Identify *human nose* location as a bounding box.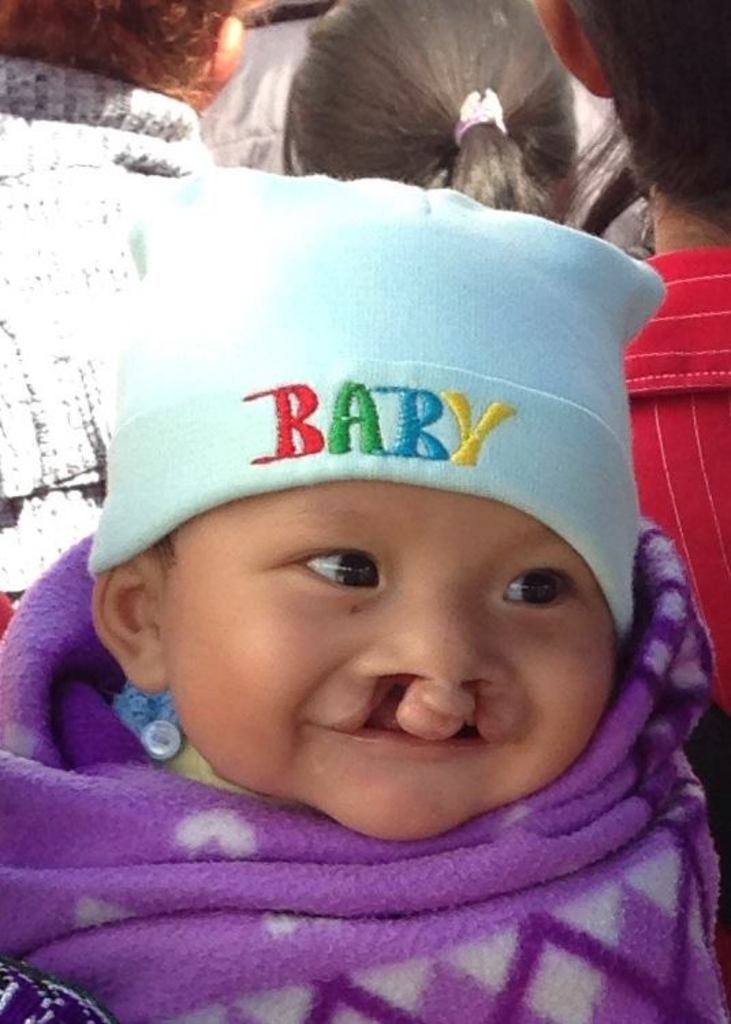
bbox=(359, 603, 522, 682).
